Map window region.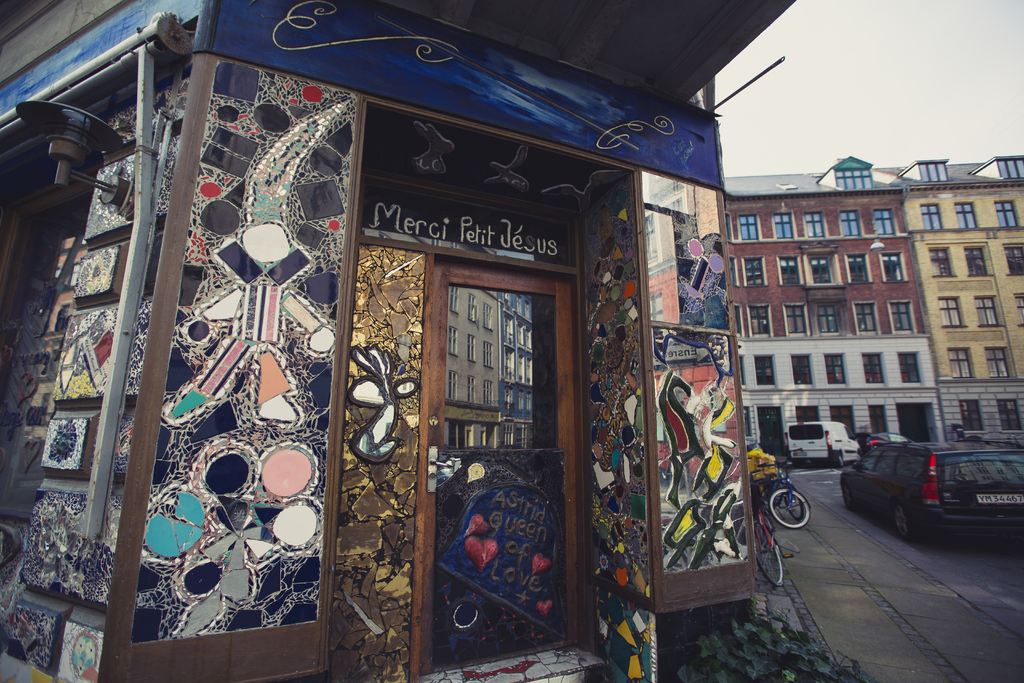
Mapped to l=837, t=256, r=861, b=290.
